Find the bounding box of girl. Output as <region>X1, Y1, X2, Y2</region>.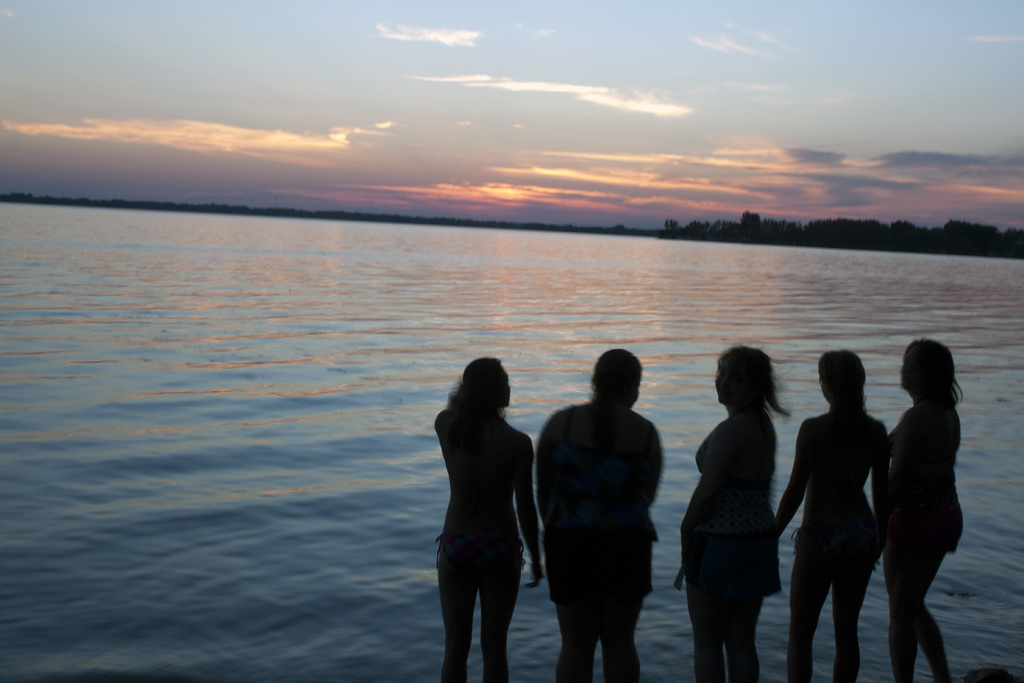
<region>536, 345, 664, 678</region>.
